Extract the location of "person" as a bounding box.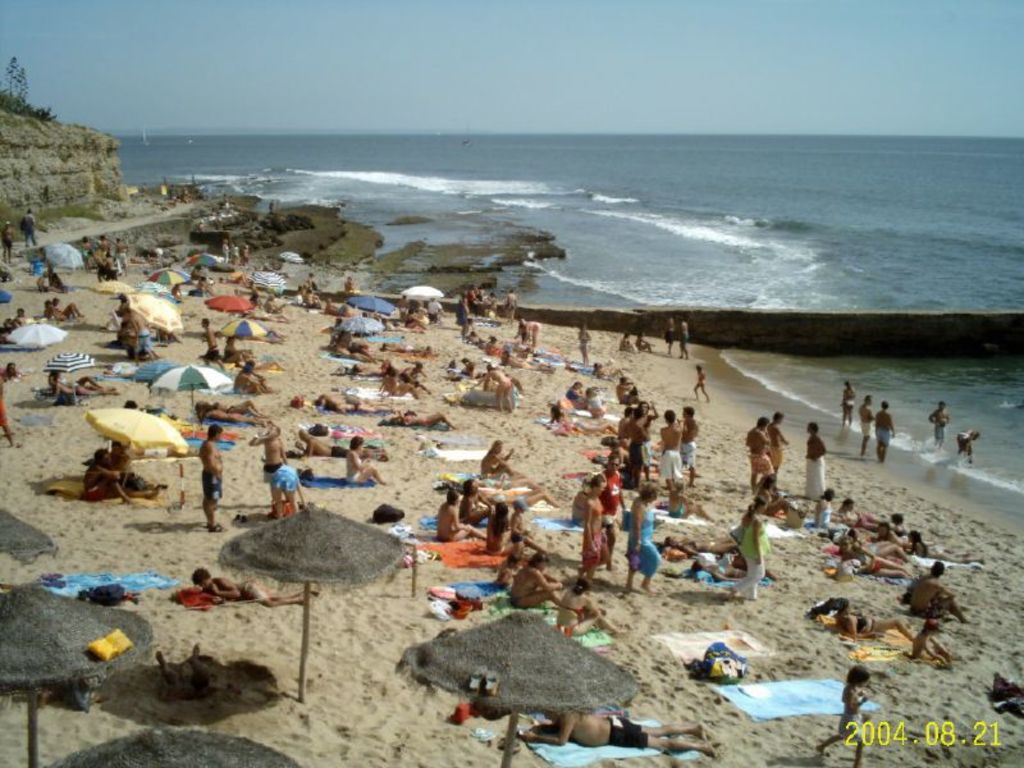
874, 403, 893, 461.
